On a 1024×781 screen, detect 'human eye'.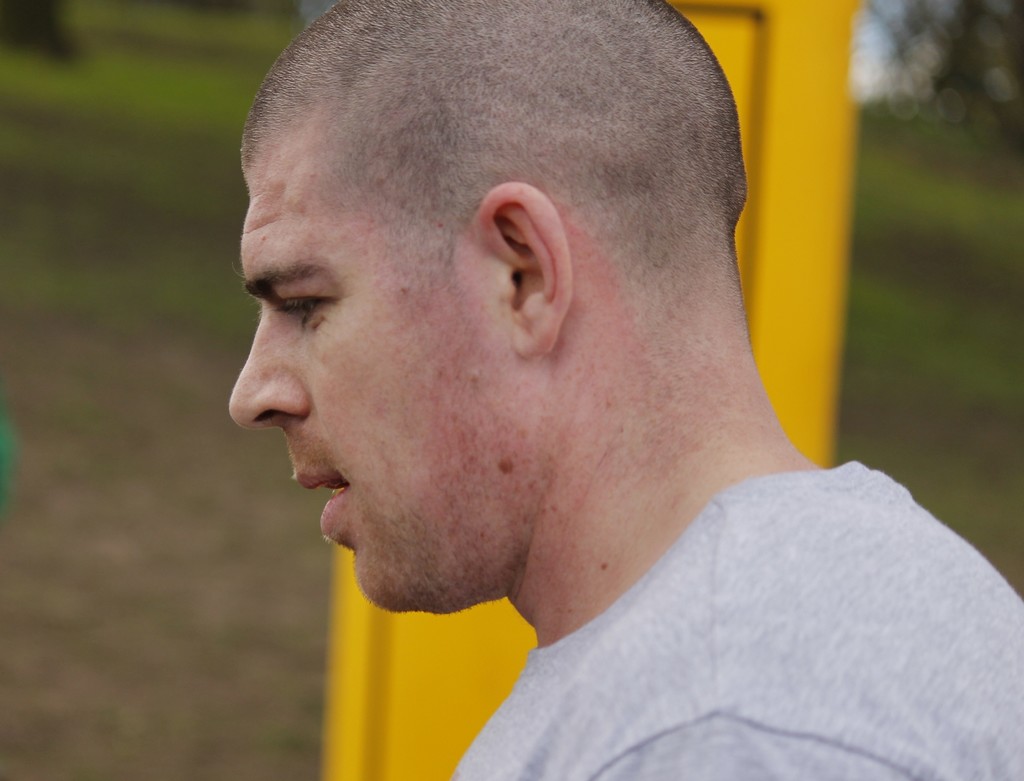
<bbox>254, 267, 347, 346</bbox>.
